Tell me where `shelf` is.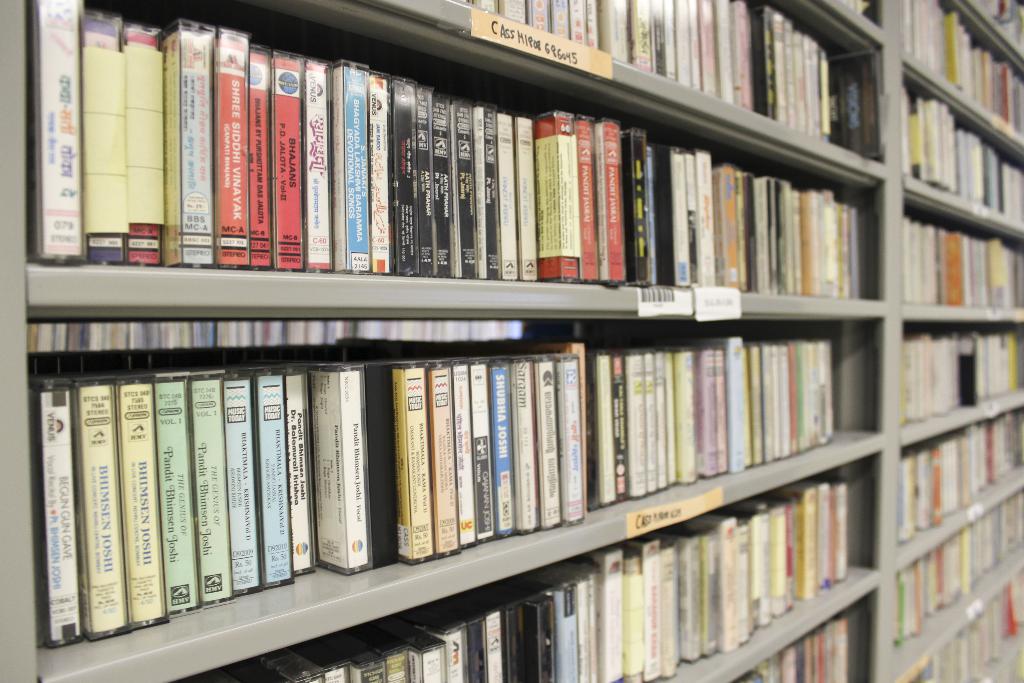
`shelf` is at l=27, t=317, r=872, b=682.
